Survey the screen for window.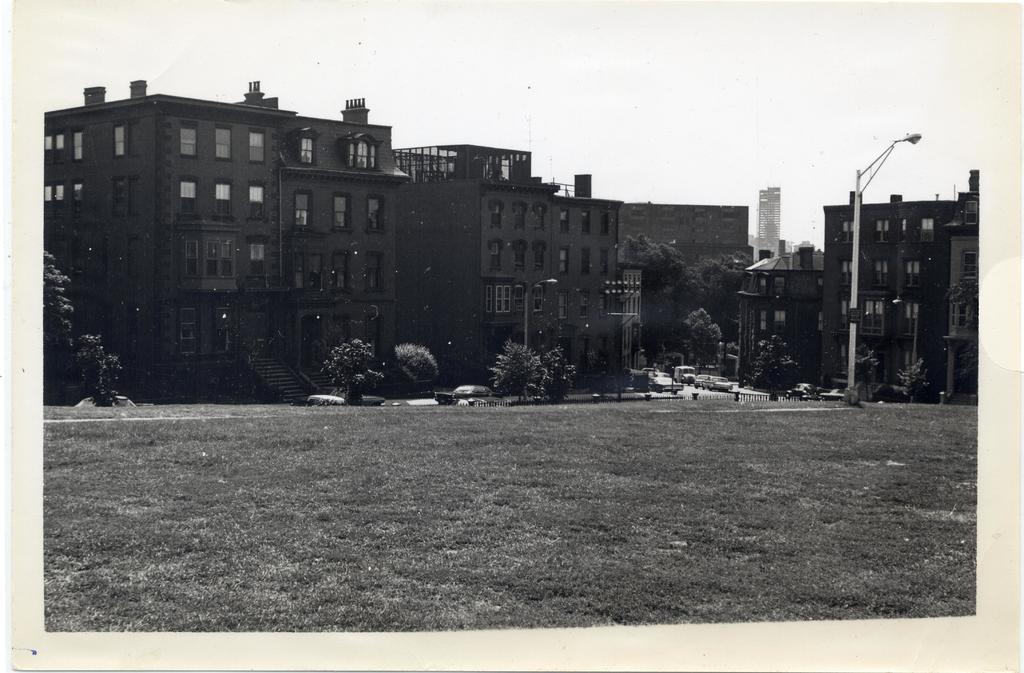
Survey found: x1=111, y1=177, x2=124, y2=214.
